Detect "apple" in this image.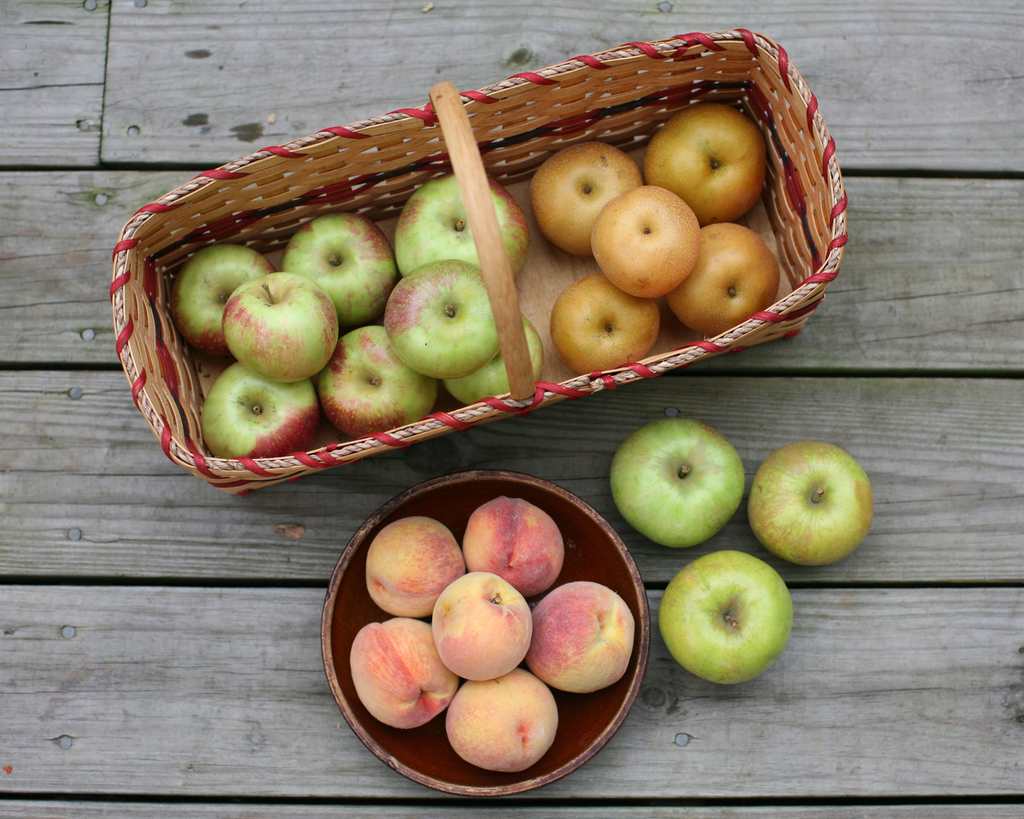
Detection: [x1=525, y1=578, x2=634, y2=694].
